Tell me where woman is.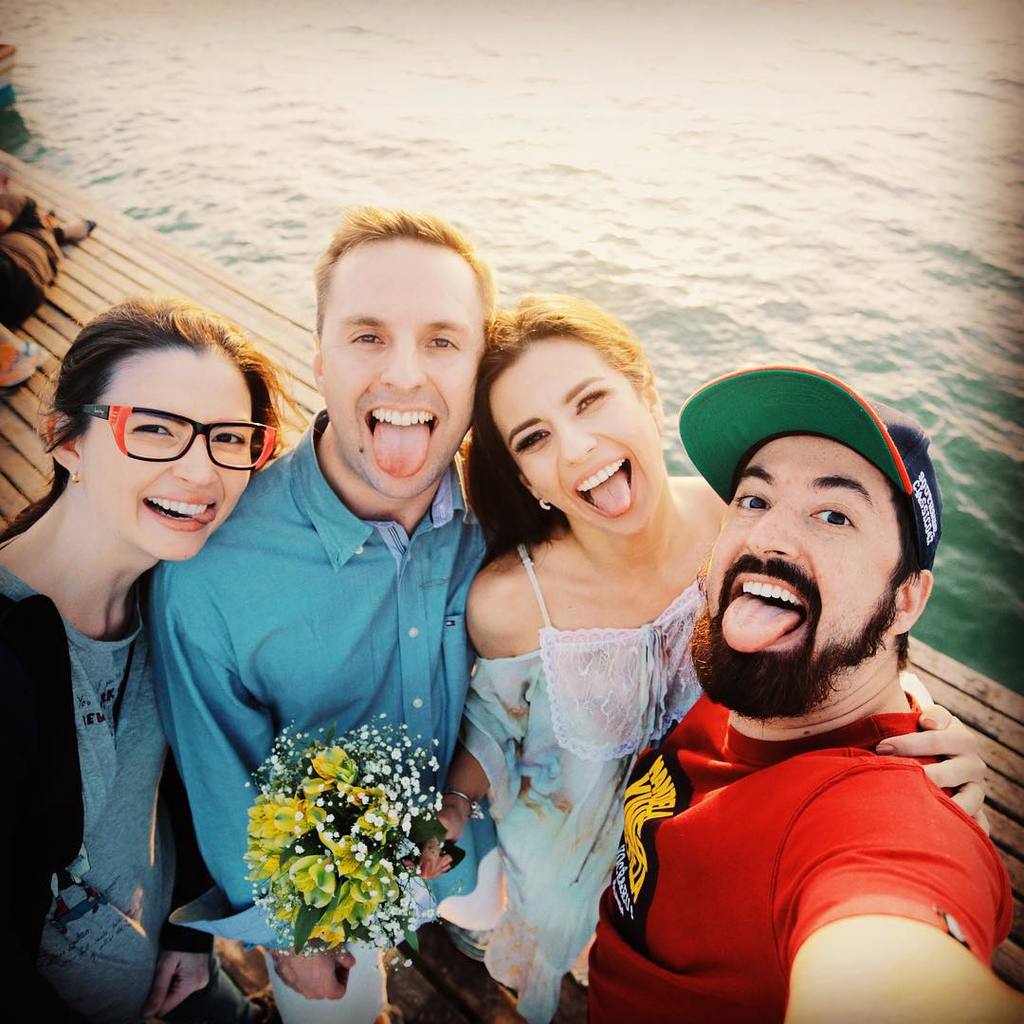
woman is at pyautogui.locateOnScreen(0, 296, 312, 1023).
